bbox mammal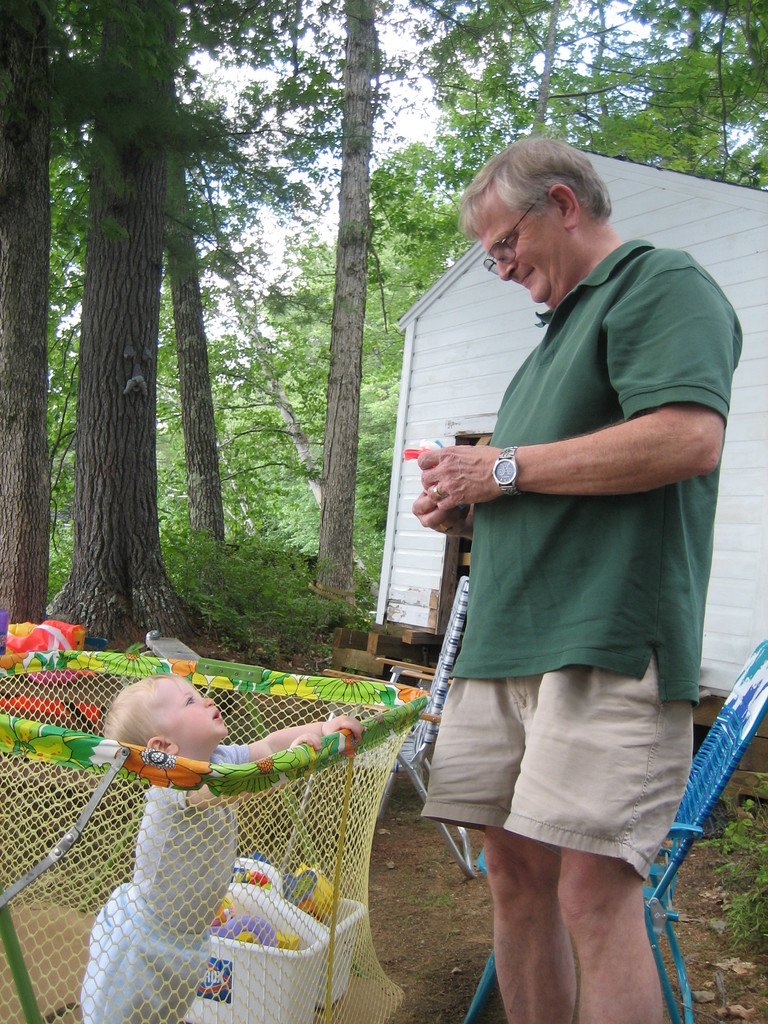
crop(72, 673, 363, 1023)
